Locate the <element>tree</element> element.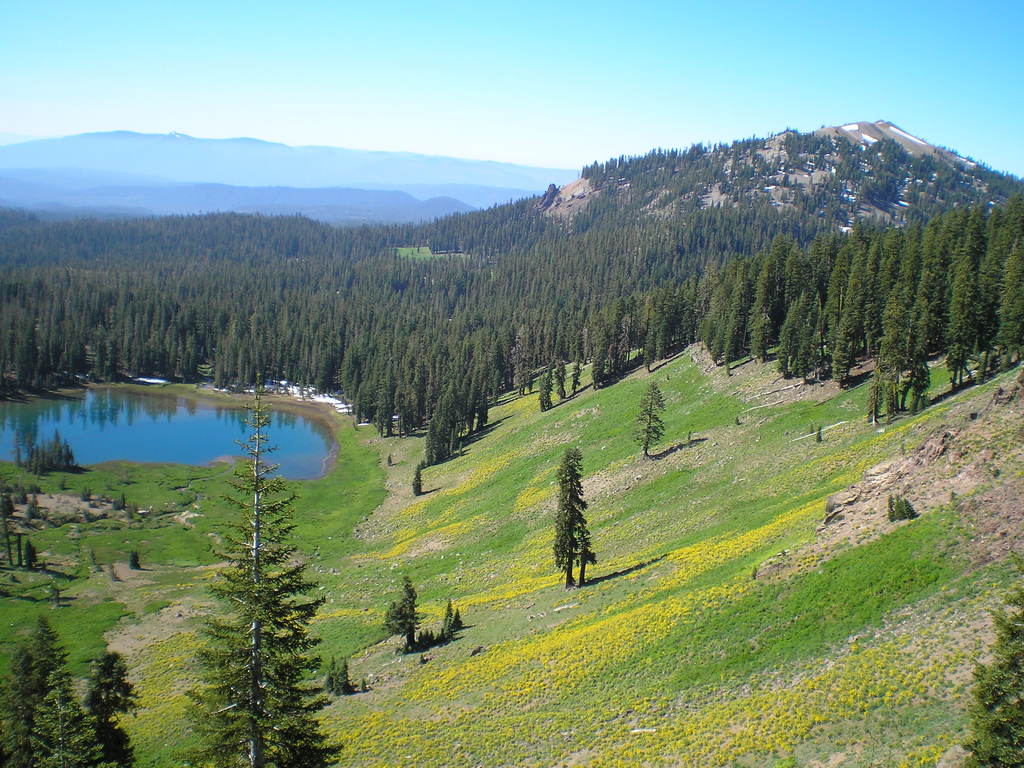
Element bbox: (x1=385, y1=579, x2=425, y2=643).
